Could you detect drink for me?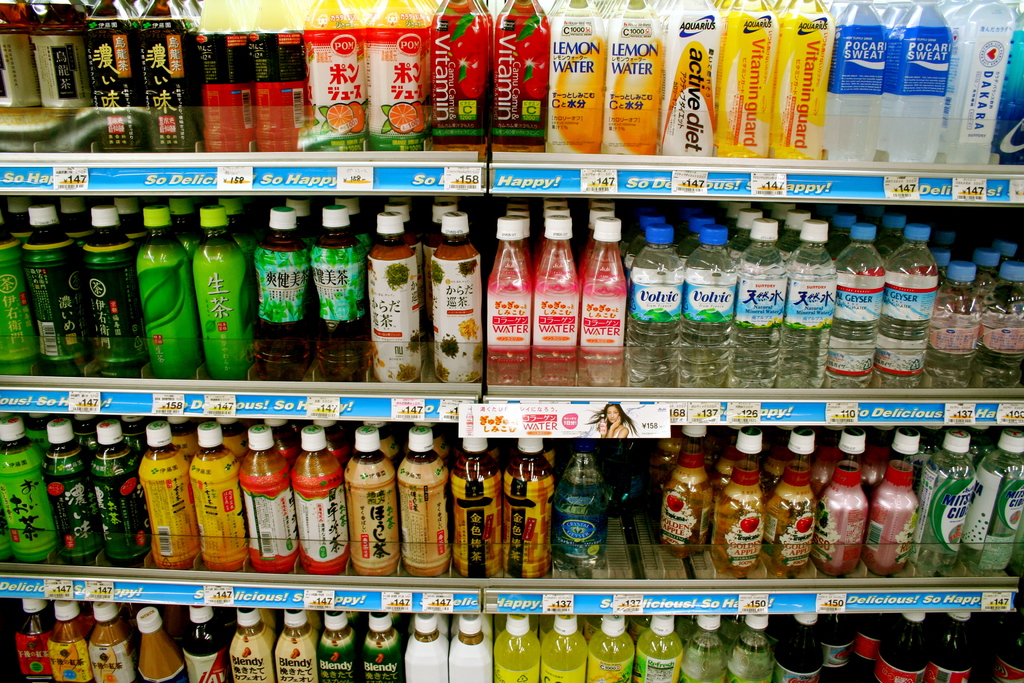
Detection result: <region>504, 434, 552, 580</region>.
